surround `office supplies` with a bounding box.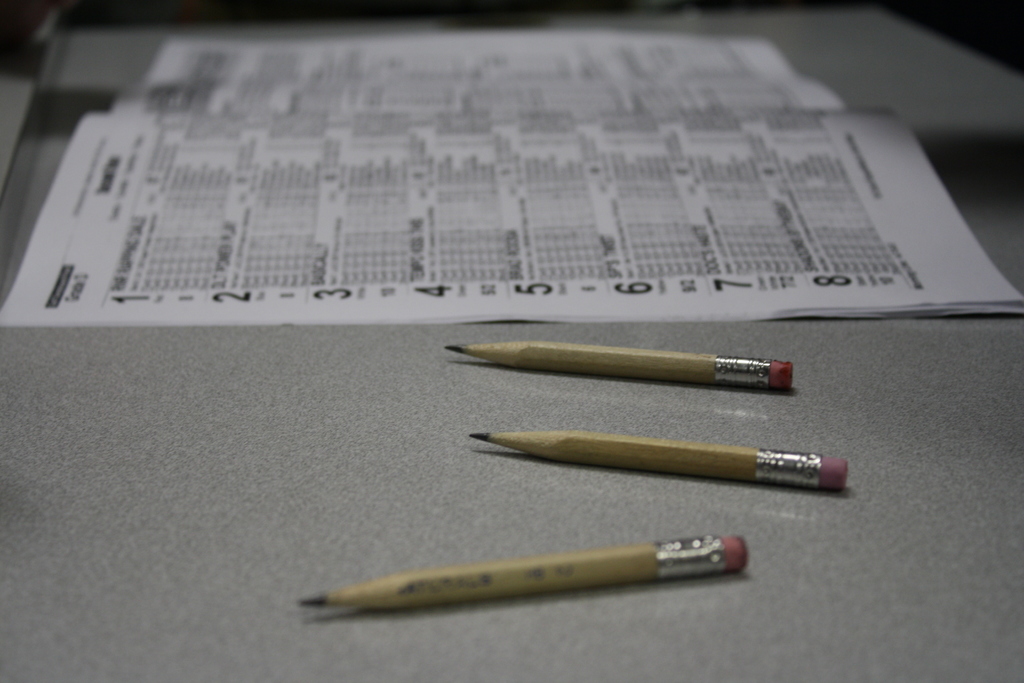
locate(463, 431, 847, 485).
